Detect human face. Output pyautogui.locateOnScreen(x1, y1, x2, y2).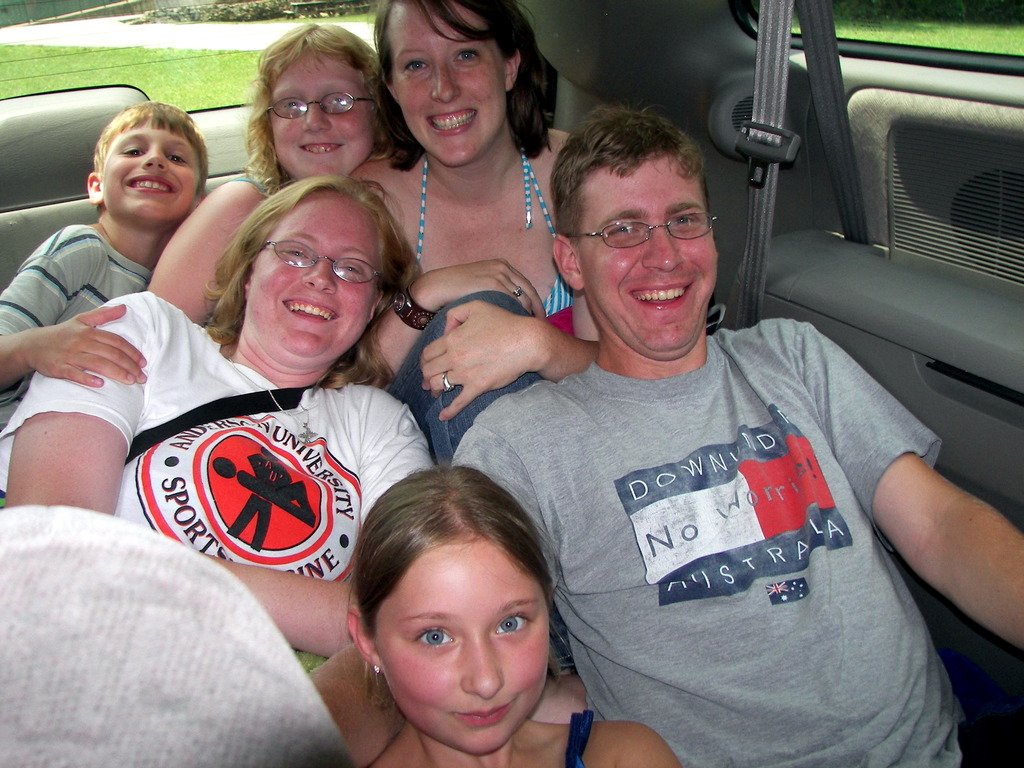
pyautogui.locateOnScreen(102, 111, 204, 230).
